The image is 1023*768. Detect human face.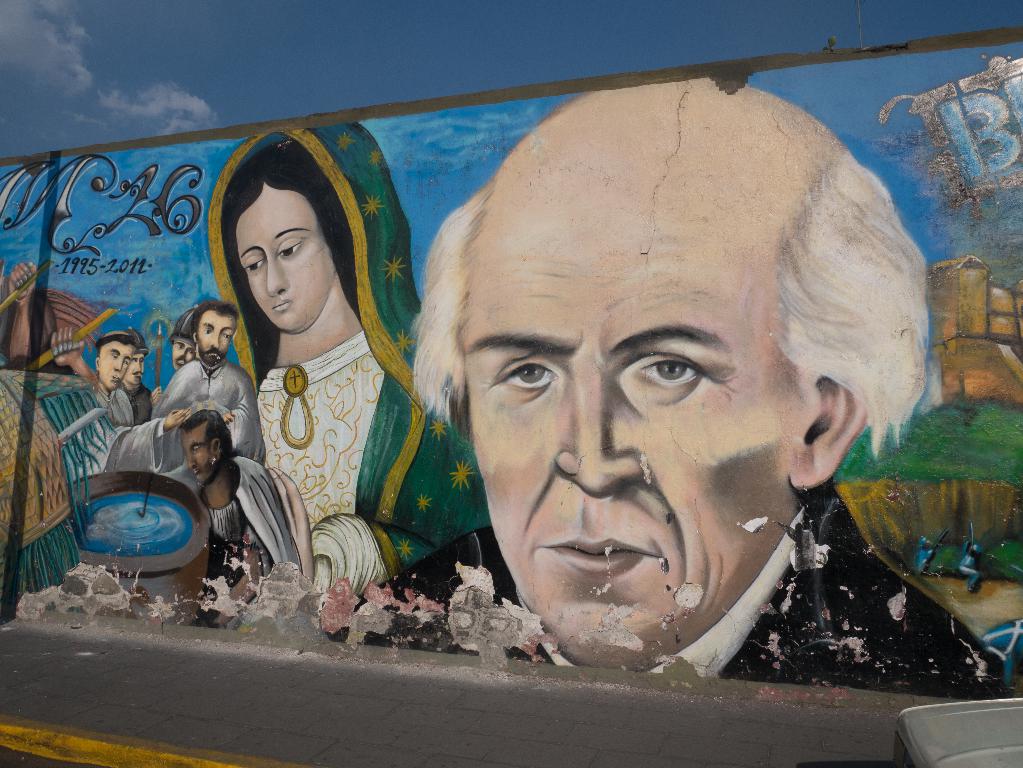
Detection: l=231, t=189, r=333, b=337.
